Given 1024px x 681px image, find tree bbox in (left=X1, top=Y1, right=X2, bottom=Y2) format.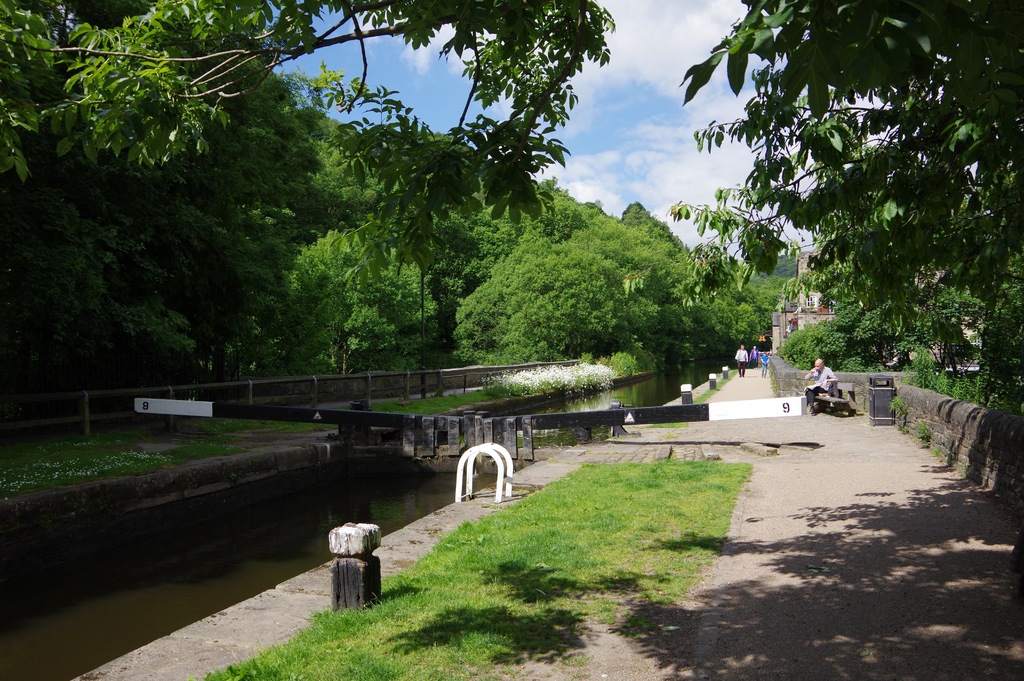
(left=691, top=12, right=988, bottom=409).
